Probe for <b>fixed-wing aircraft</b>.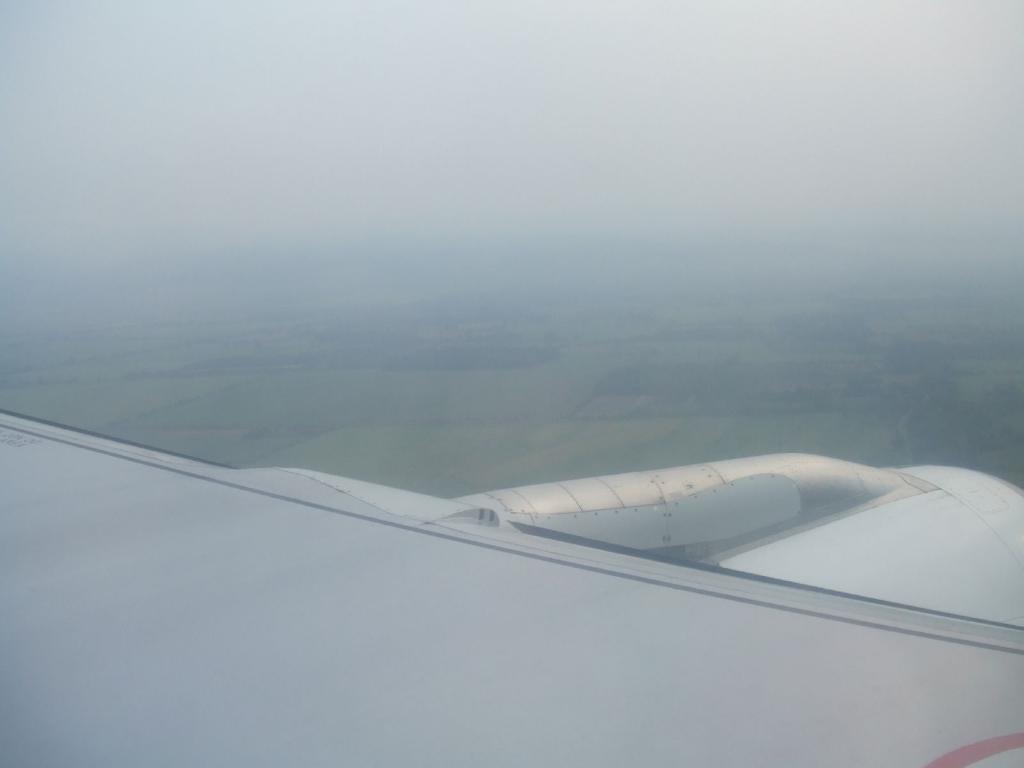
Probe result: x1=0 y1=400 x2=1023 y2=767.
